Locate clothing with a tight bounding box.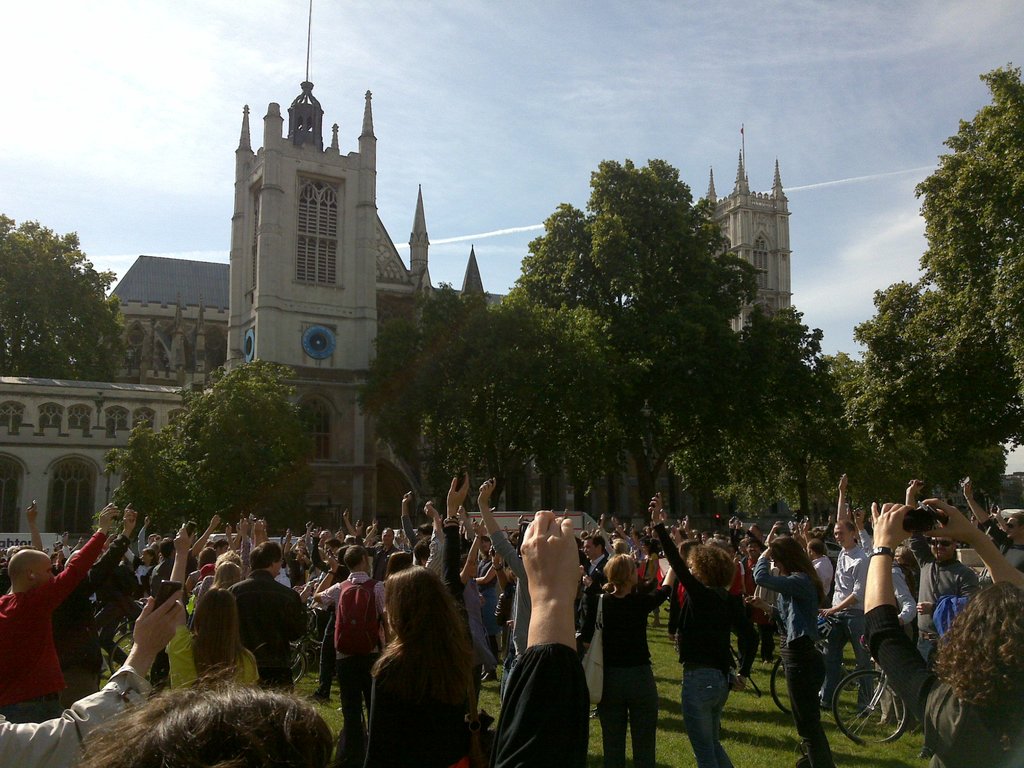
598,584,662,760.
